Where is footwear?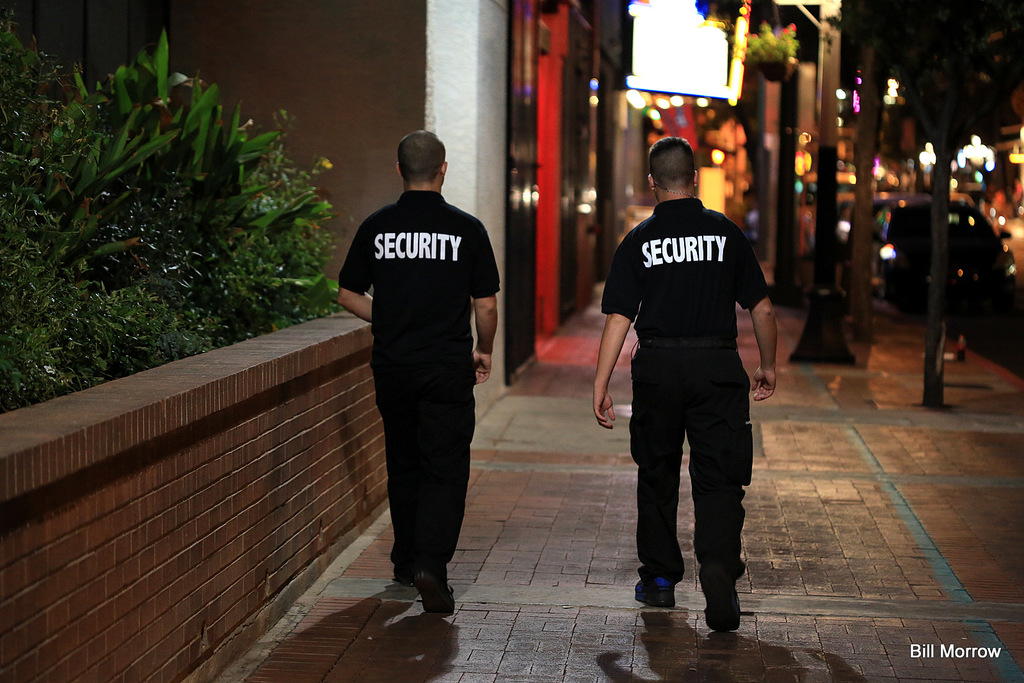
crop(627, 580, 674, 609).
